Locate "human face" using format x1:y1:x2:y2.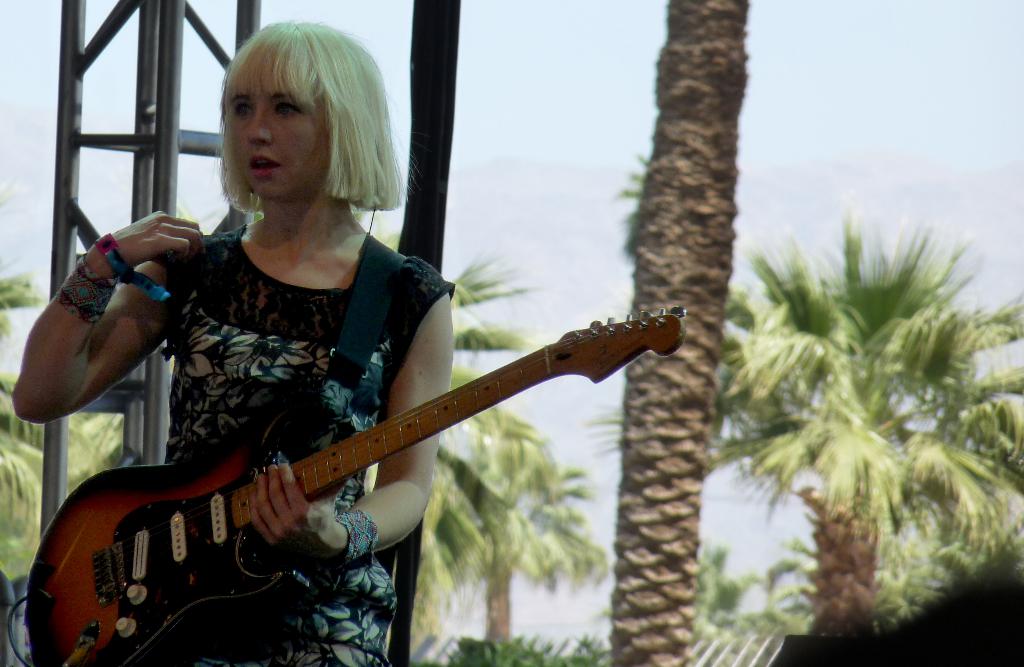
234:89:333:201.
